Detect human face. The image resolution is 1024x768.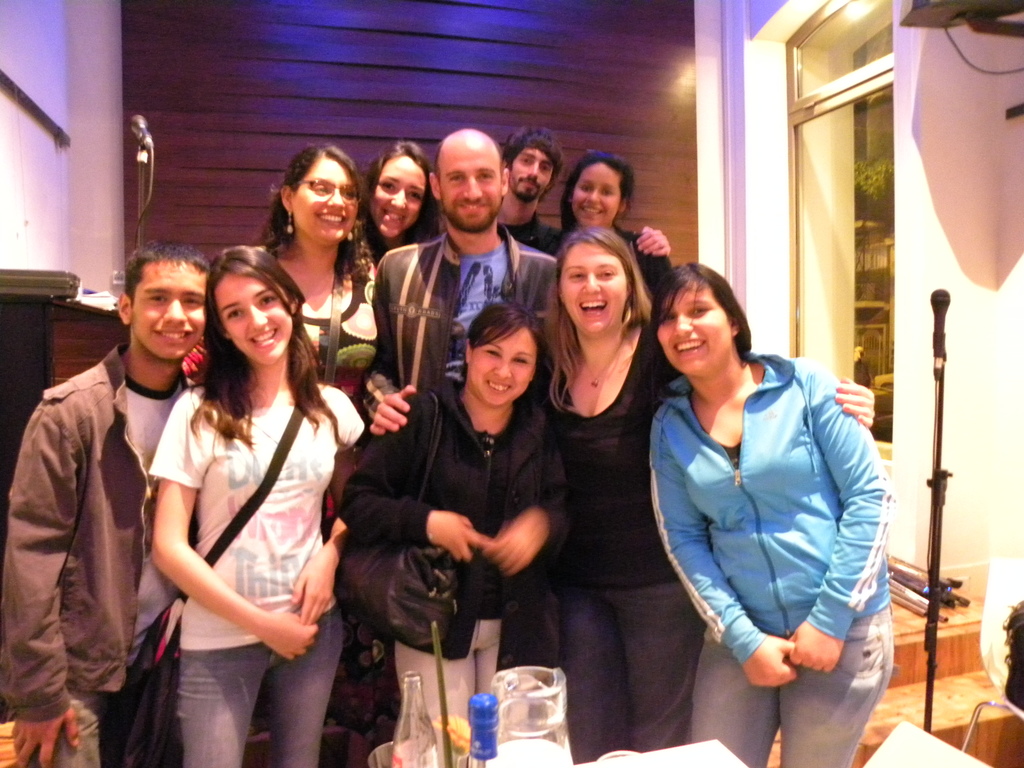
x1=372, y1=156, x2=426, y2=233.
